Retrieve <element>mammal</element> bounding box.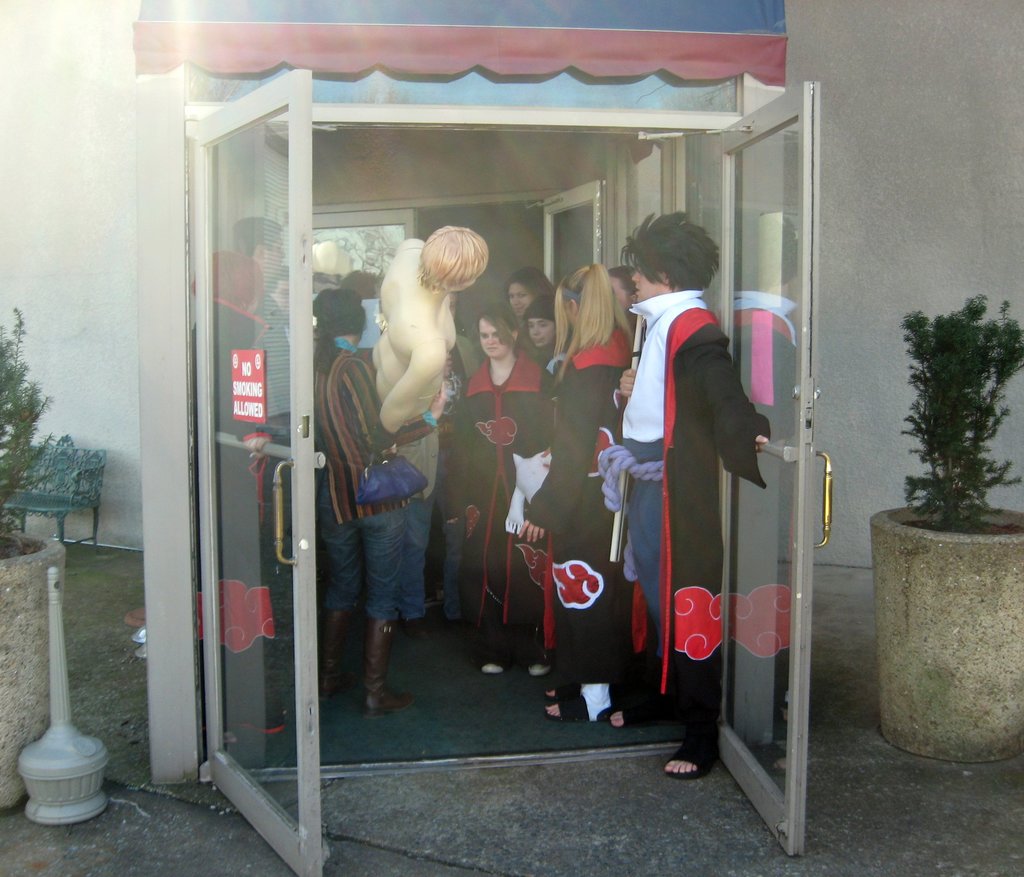
Bounding box: region(268, 263, 291, 306).
